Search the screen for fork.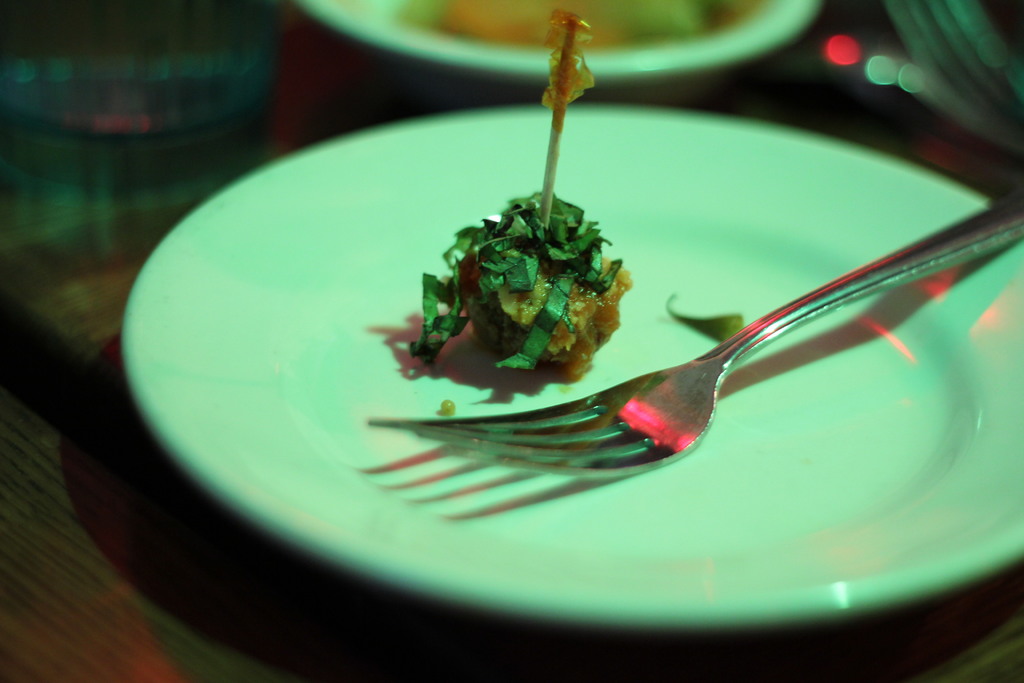
Found at region(362, 185, 1023, 477).
